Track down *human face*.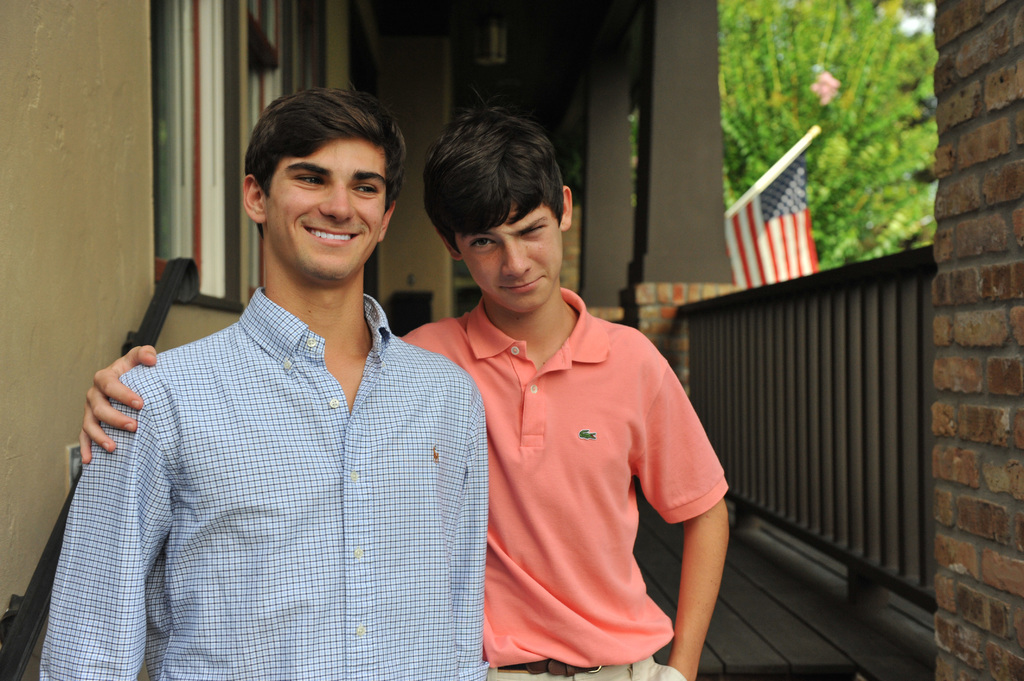
Tracked to bbox=(264, 122, 385, 279).
